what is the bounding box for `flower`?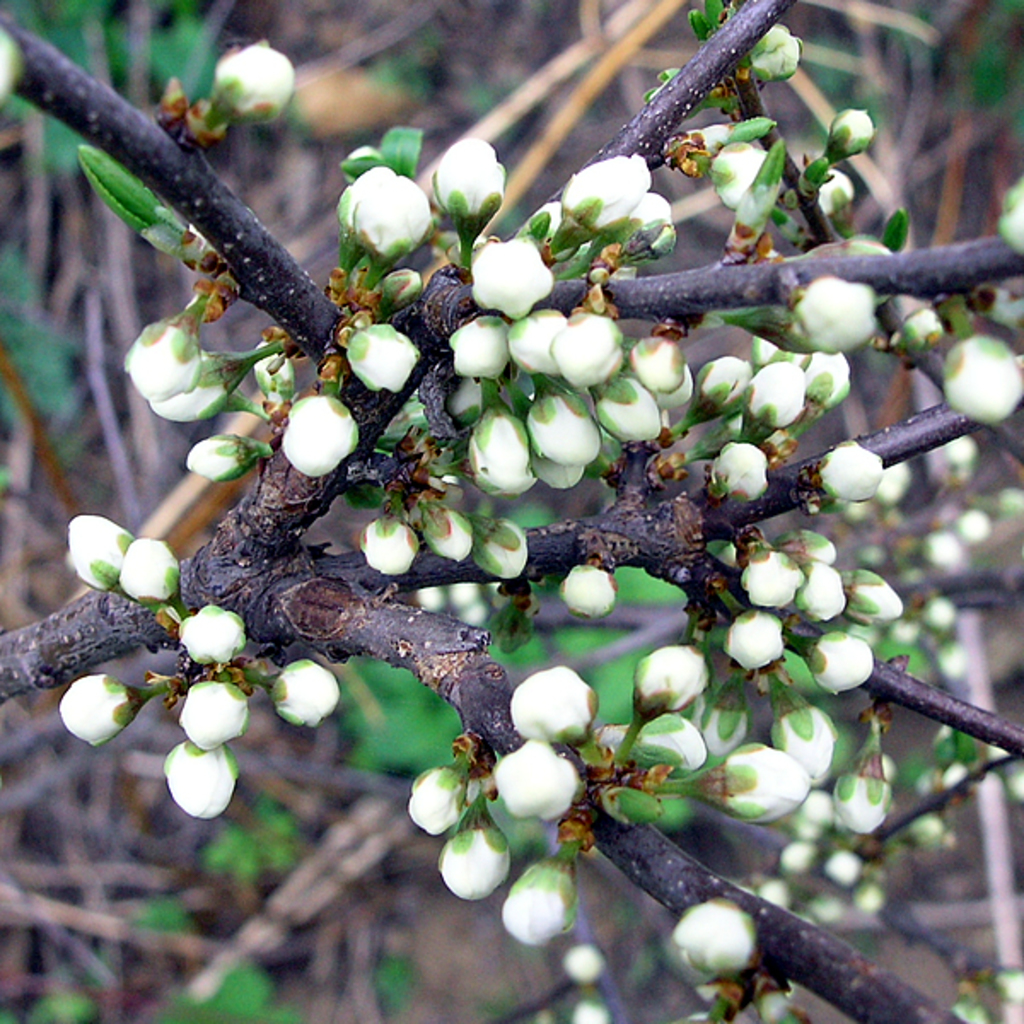
pyautogui.locateOnScreen(401, 766, 476, 831).
